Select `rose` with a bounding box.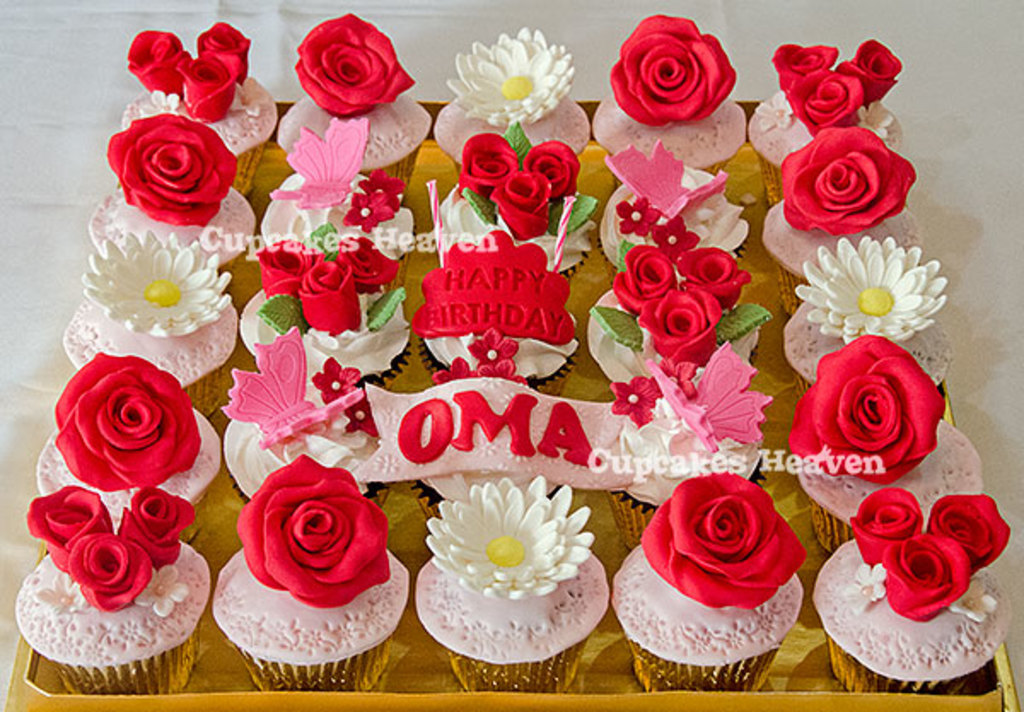
crop(519, 140, 580, 205).
